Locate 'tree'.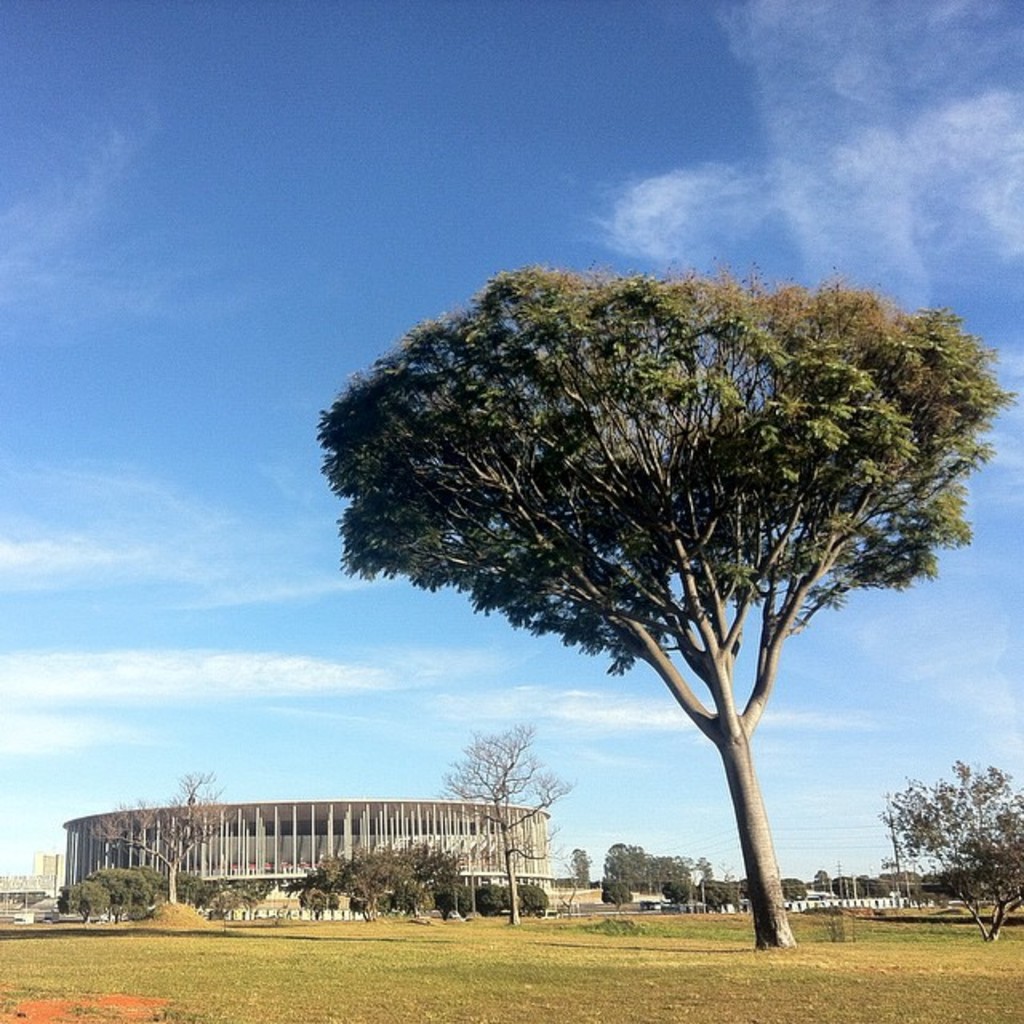
Bounding box: l=317, t=264, r=1019, b=957.
